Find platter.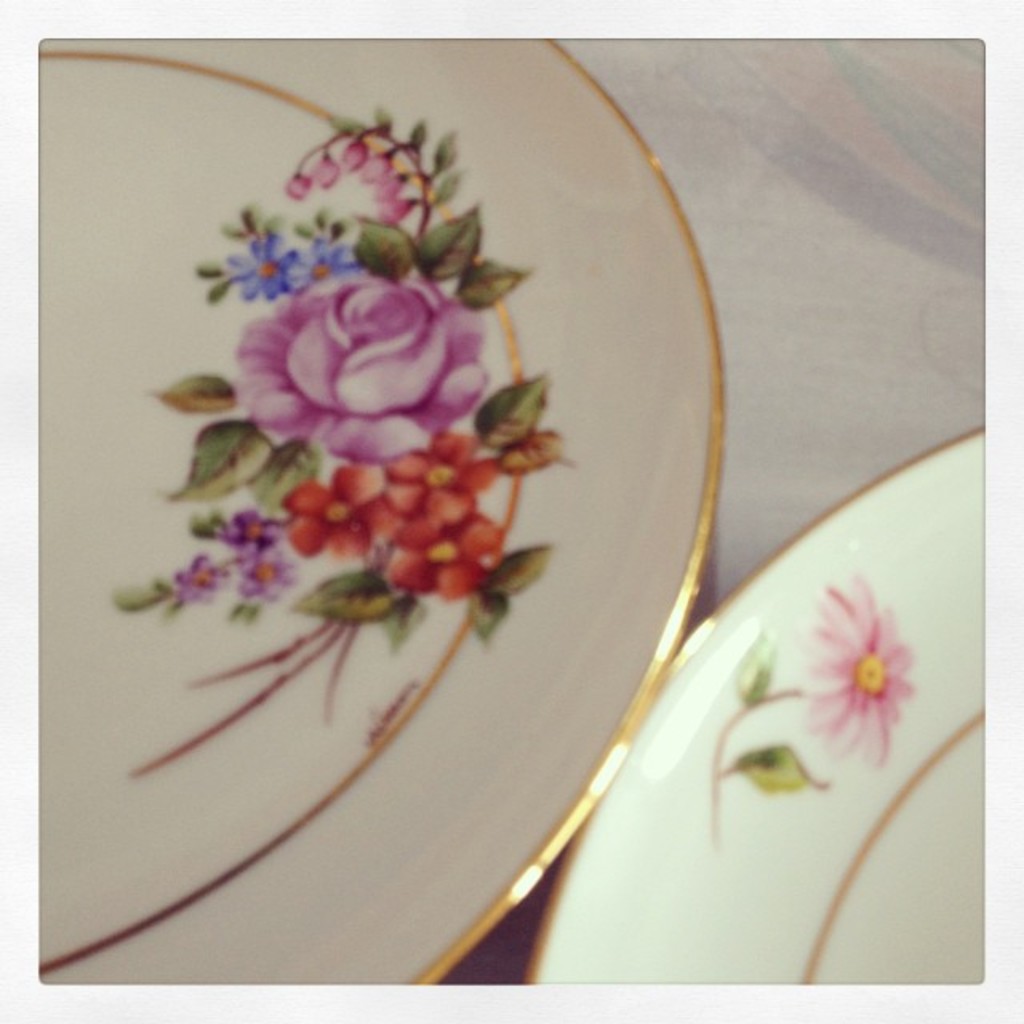
530, 435, 982, 989.
